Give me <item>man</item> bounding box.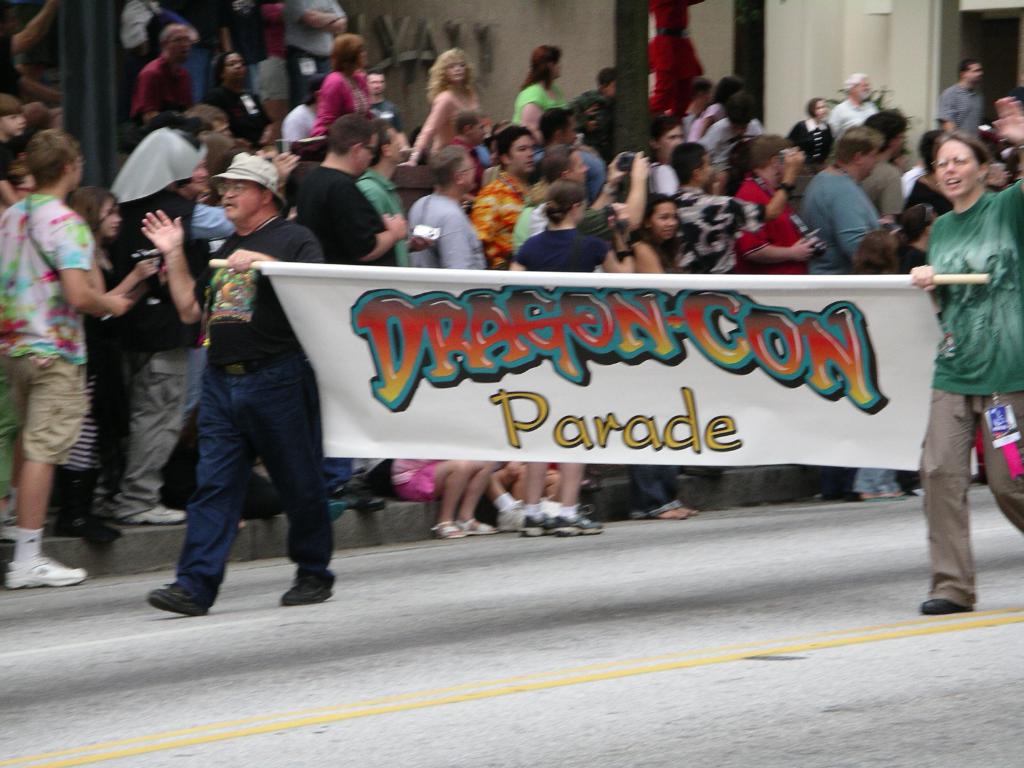
crop(127, 19, 179, 125).
